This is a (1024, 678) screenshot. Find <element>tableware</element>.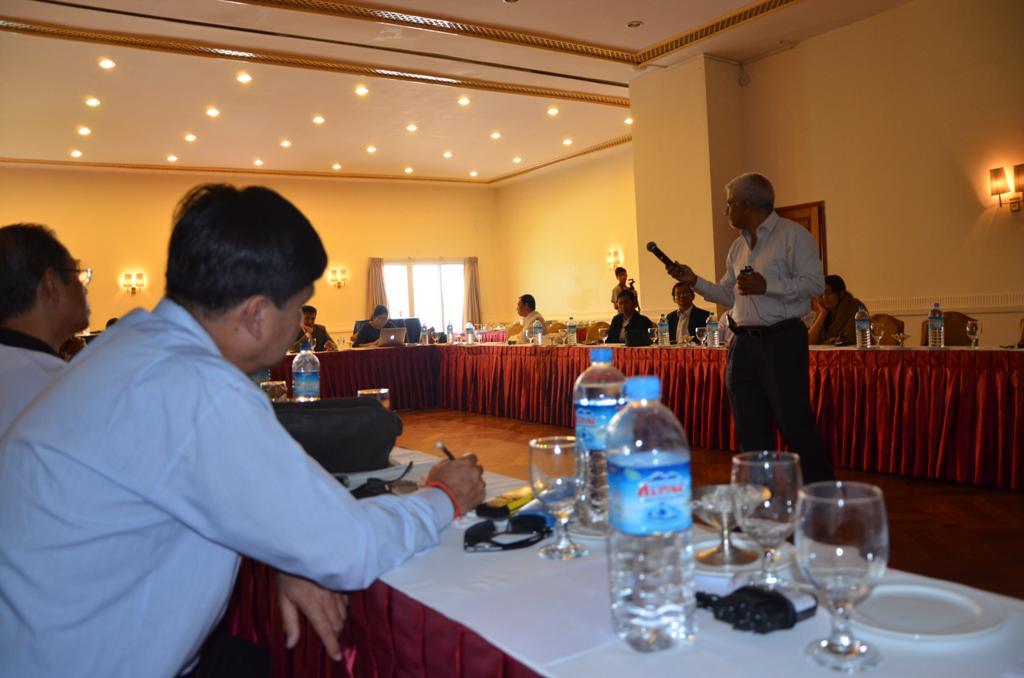
Bounding box: (left=729, top=451, right=808, bottom=621).
